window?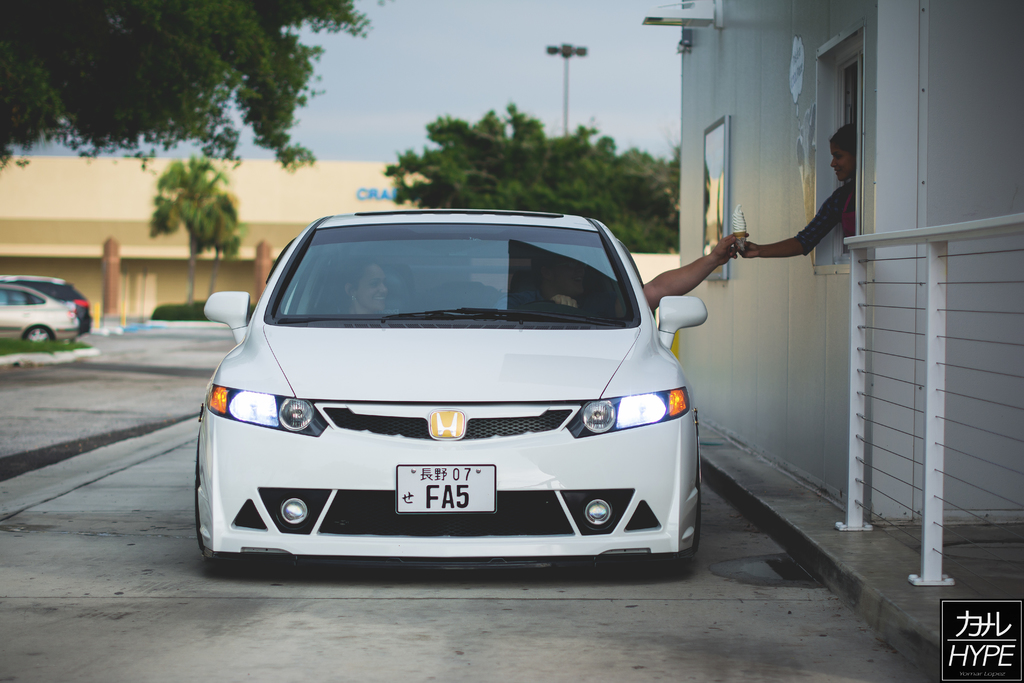
box(831, 37, 860, 260)
